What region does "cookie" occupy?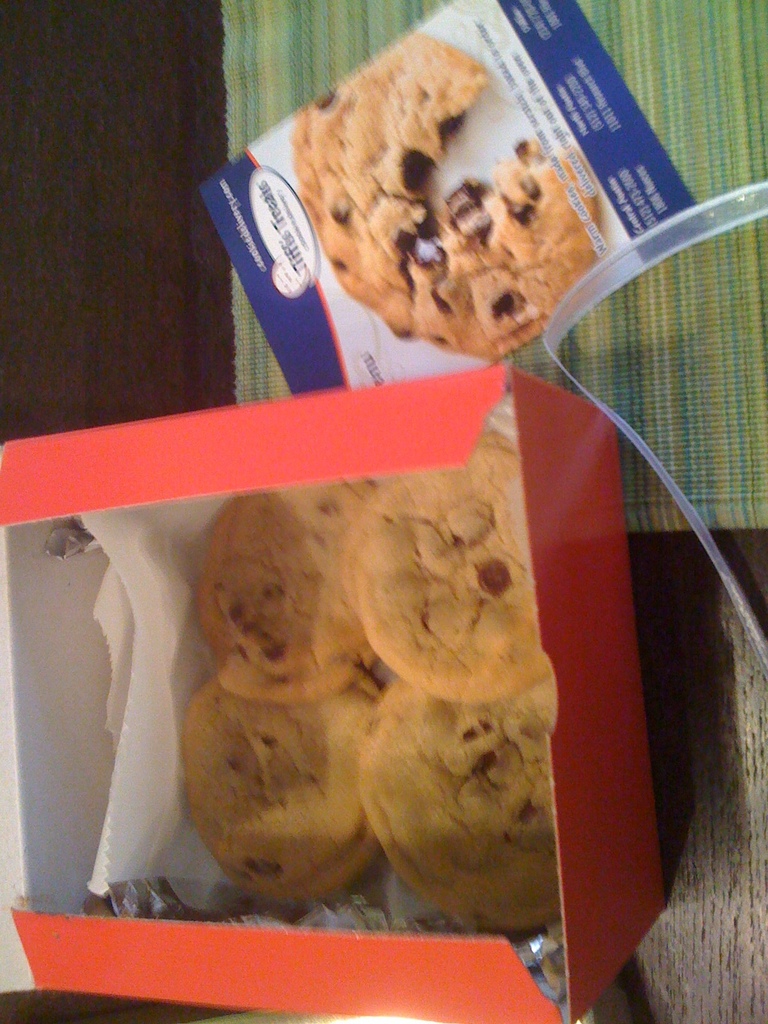
pyautogui.locateOnScreen(360, 675, 561, 934).
